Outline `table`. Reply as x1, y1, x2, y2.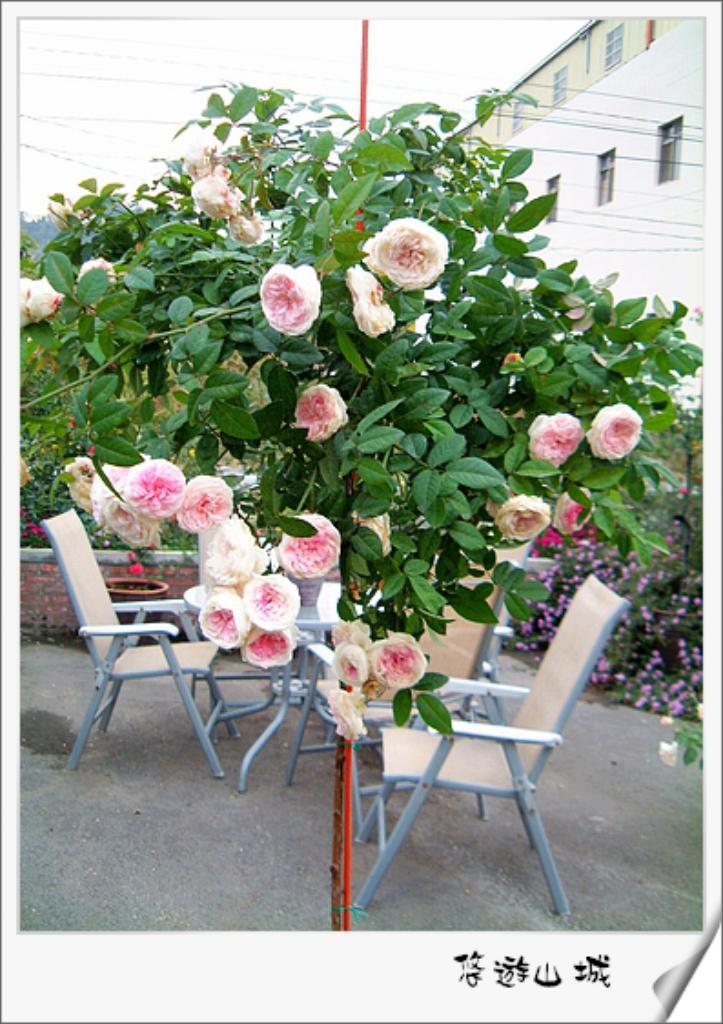
184, 568, 392, 780.
